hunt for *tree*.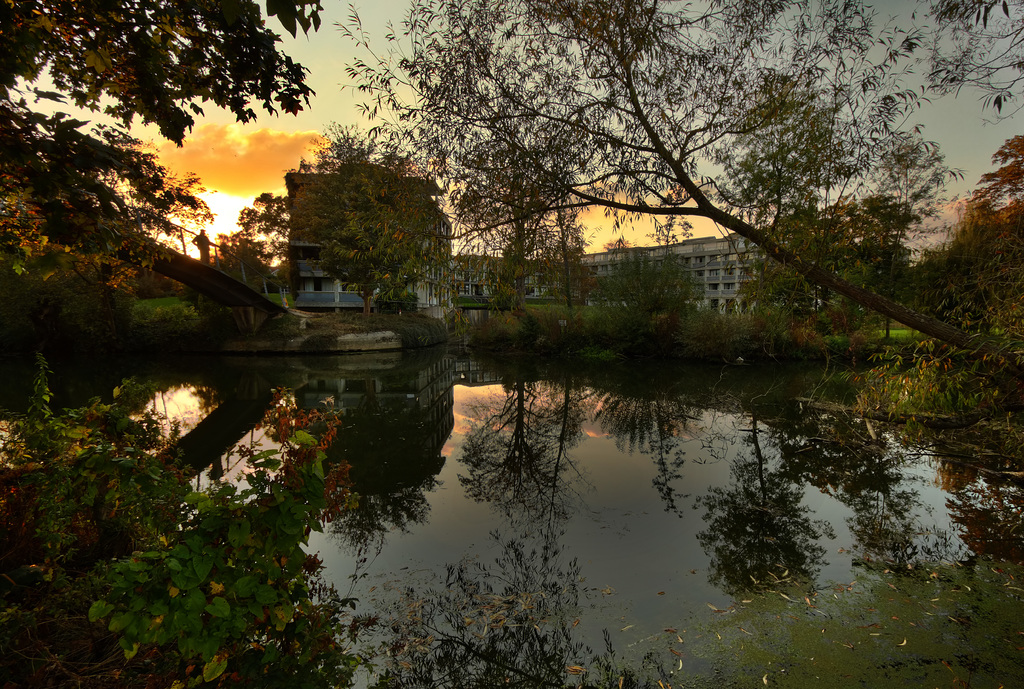
Hunted down at 730/197/847/330.
